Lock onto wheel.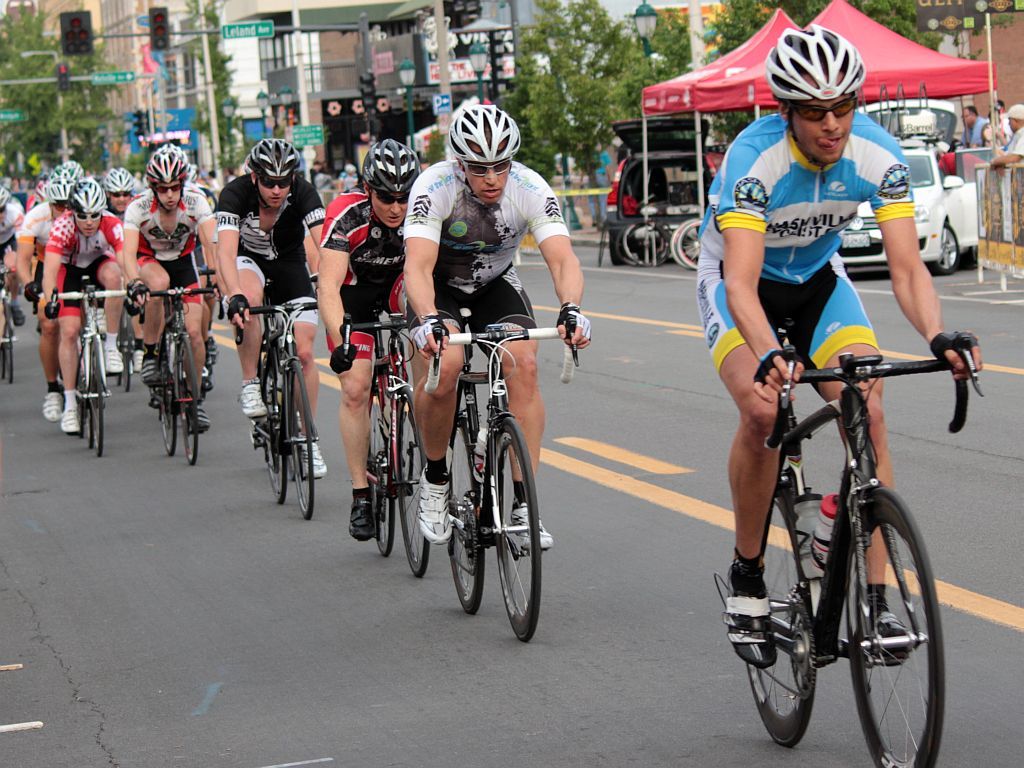
Locked: {"x1": 372, "y1": 381, "x2": 398, "y2": 558}.
